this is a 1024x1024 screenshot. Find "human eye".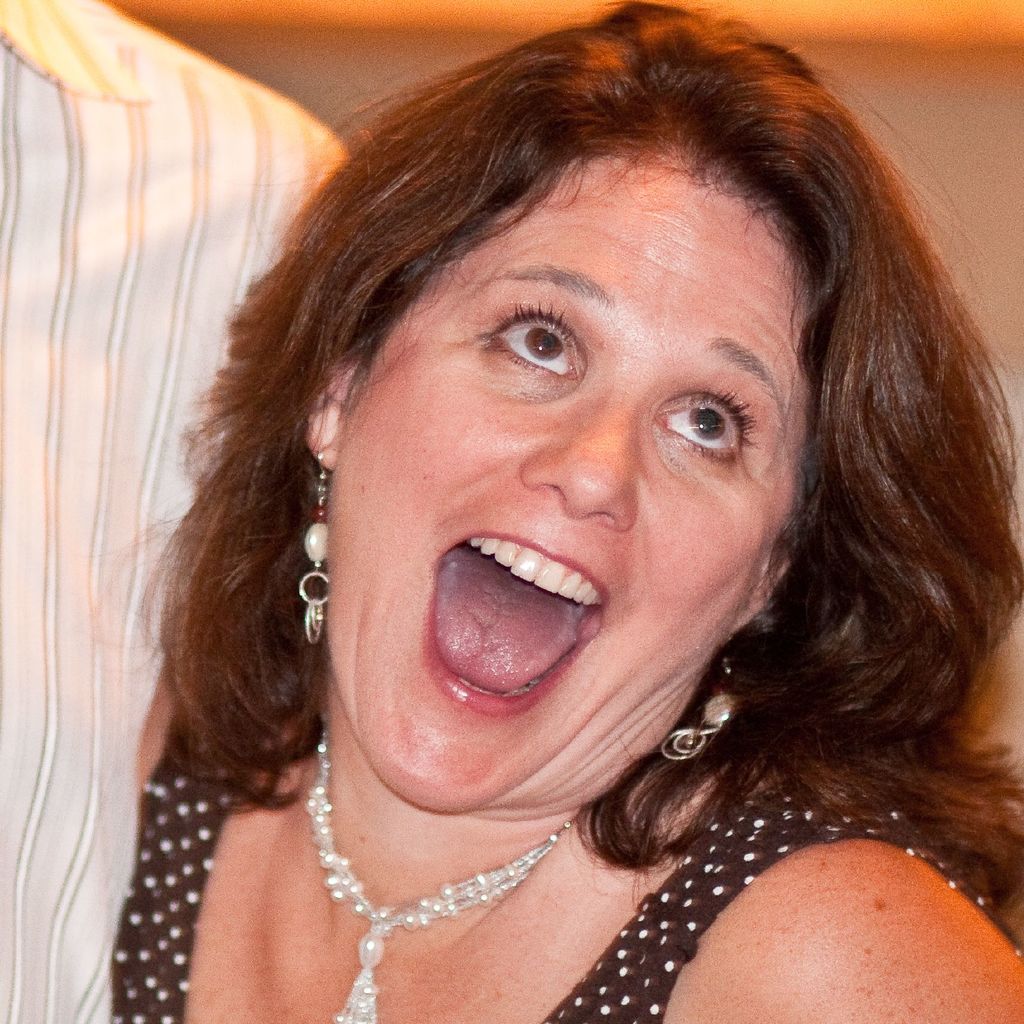
Bounding box: x1=649 y1=381 x2=760 y2=468.
